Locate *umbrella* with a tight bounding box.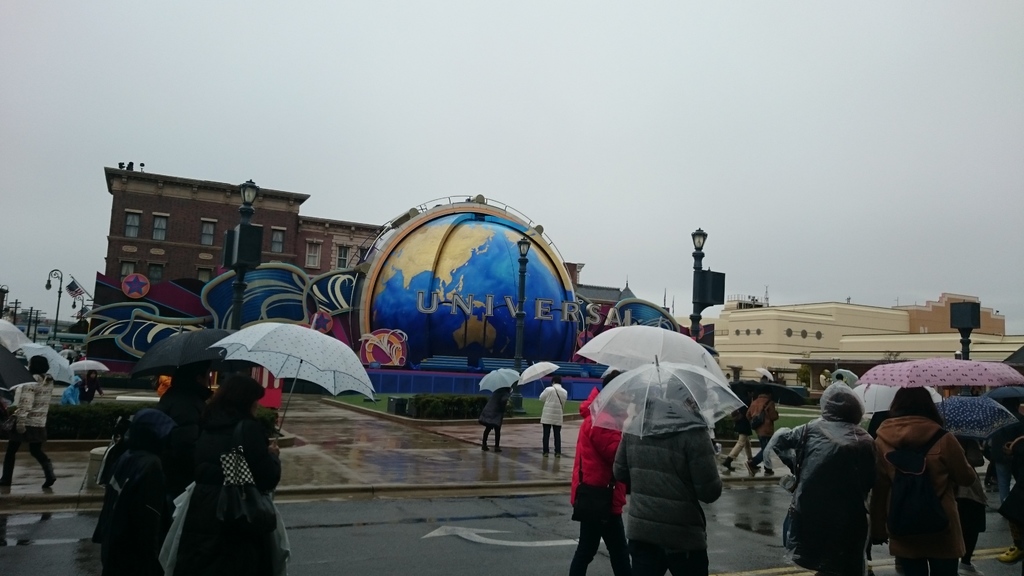
x1=601 y1=365 x2=627 y2=378.
